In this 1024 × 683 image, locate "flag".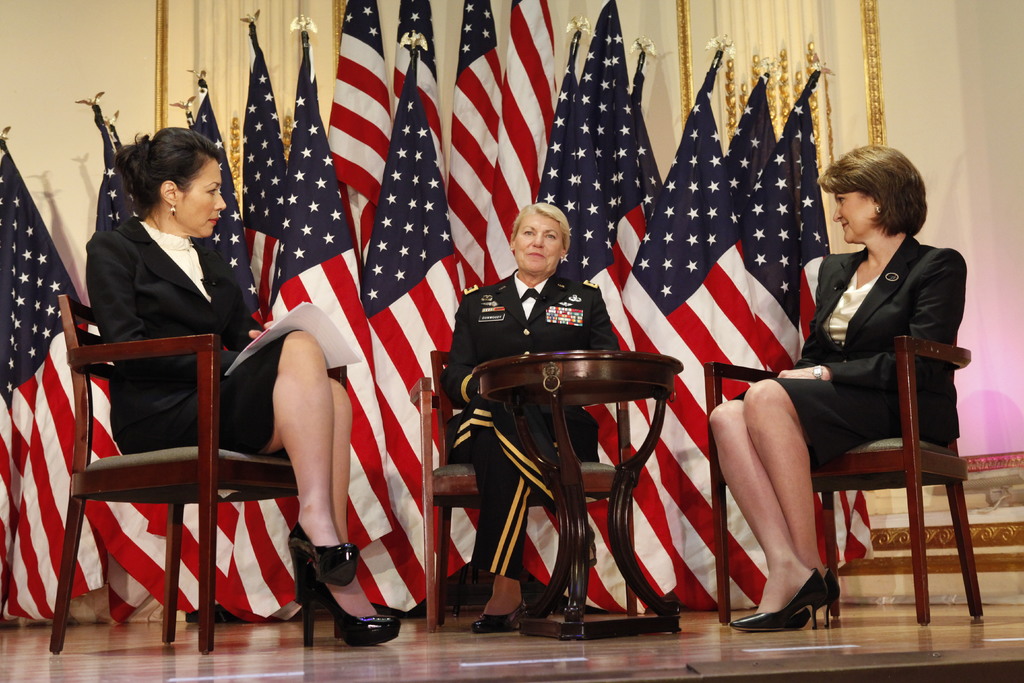
Bounding box: box(267, 3, 423, 624).
